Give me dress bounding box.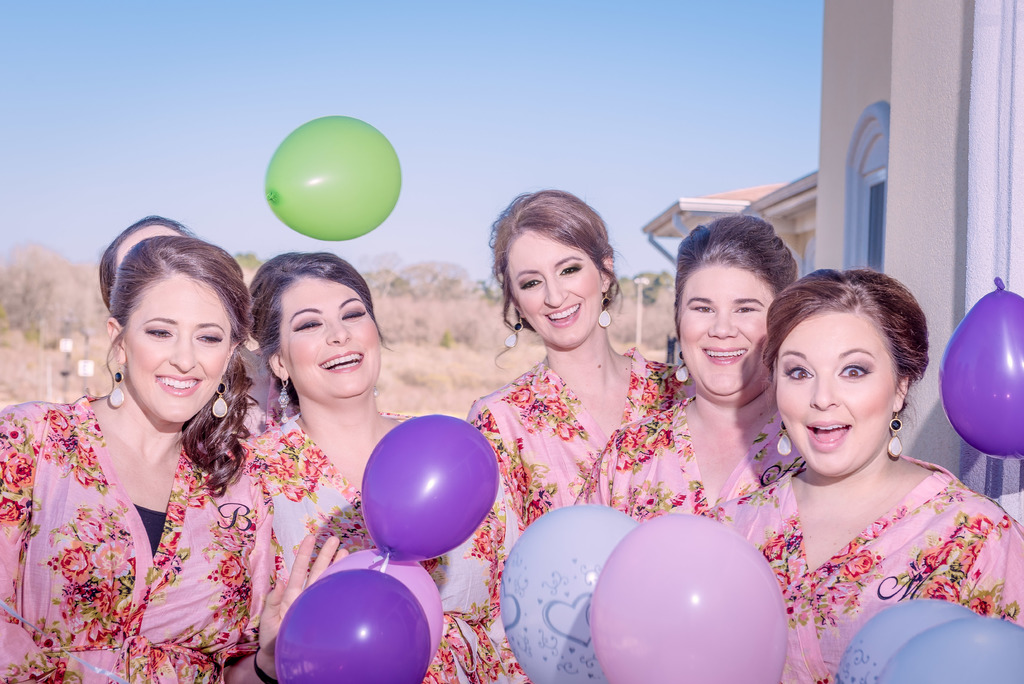
<bbox>567, 393, 806, 525</bbox>.
